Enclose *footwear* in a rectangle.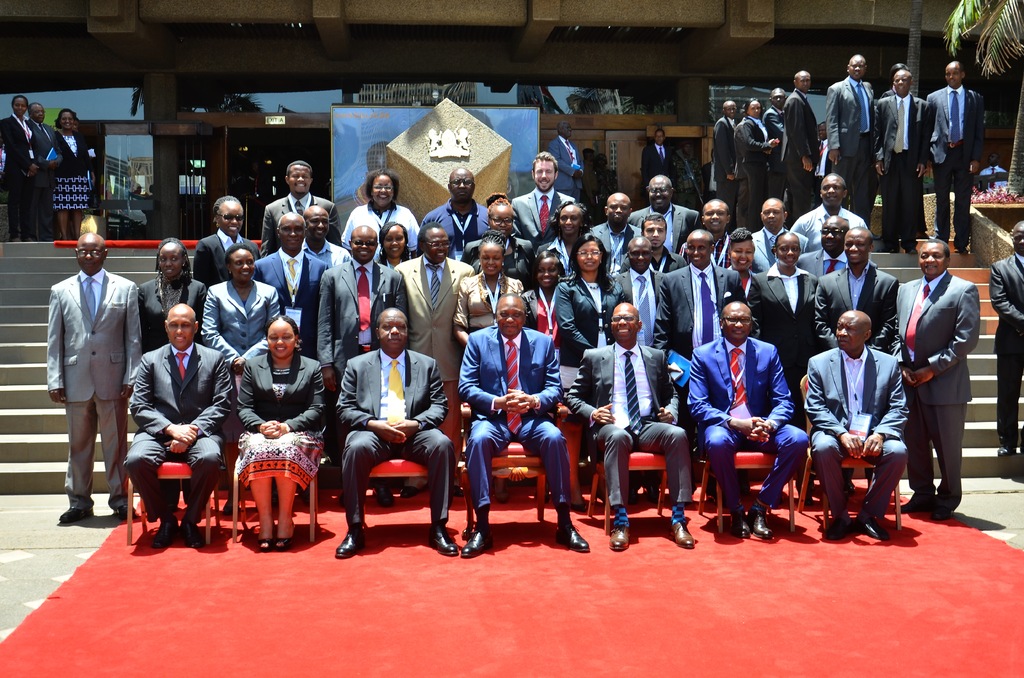
(893, 487, 938, 519).
